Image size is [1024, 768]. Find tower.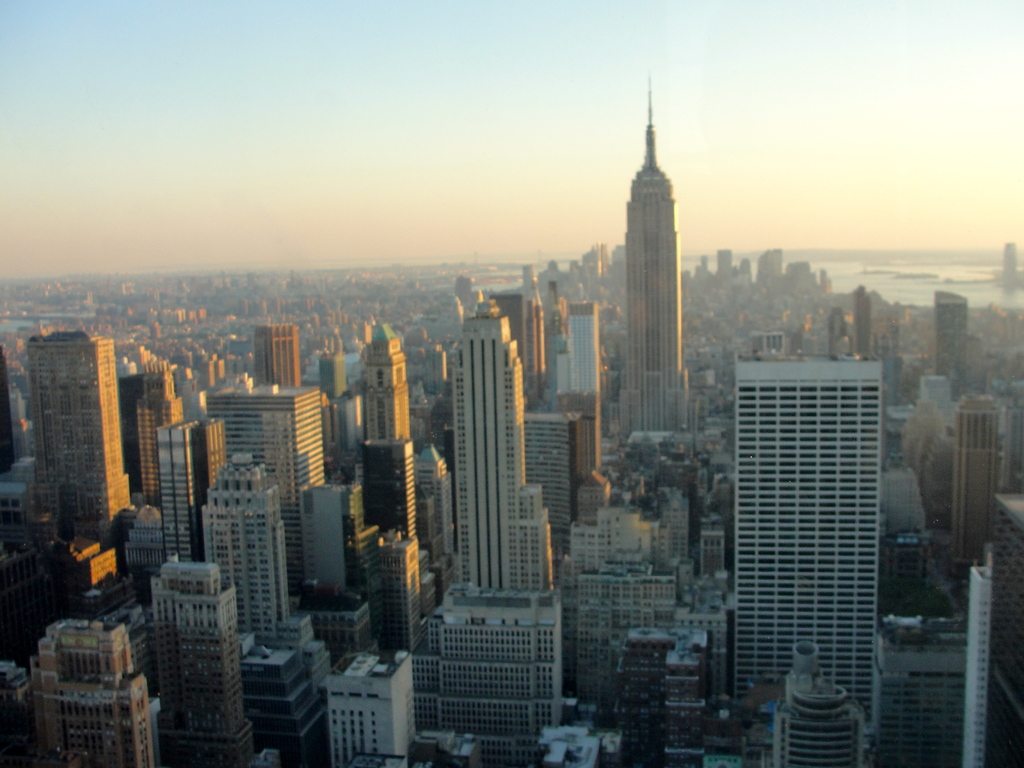
locate(209, 385, 328, 595).
